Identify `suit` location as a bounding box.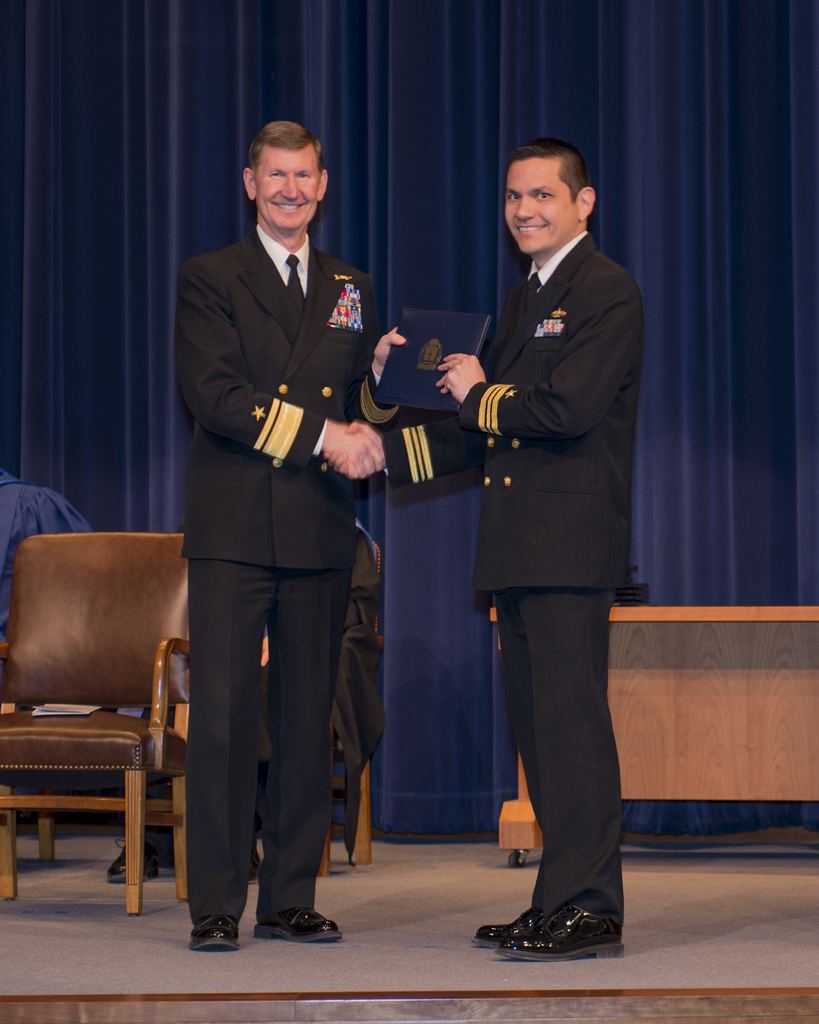
[x1=166, y1=175, x2=390, y2=941].
